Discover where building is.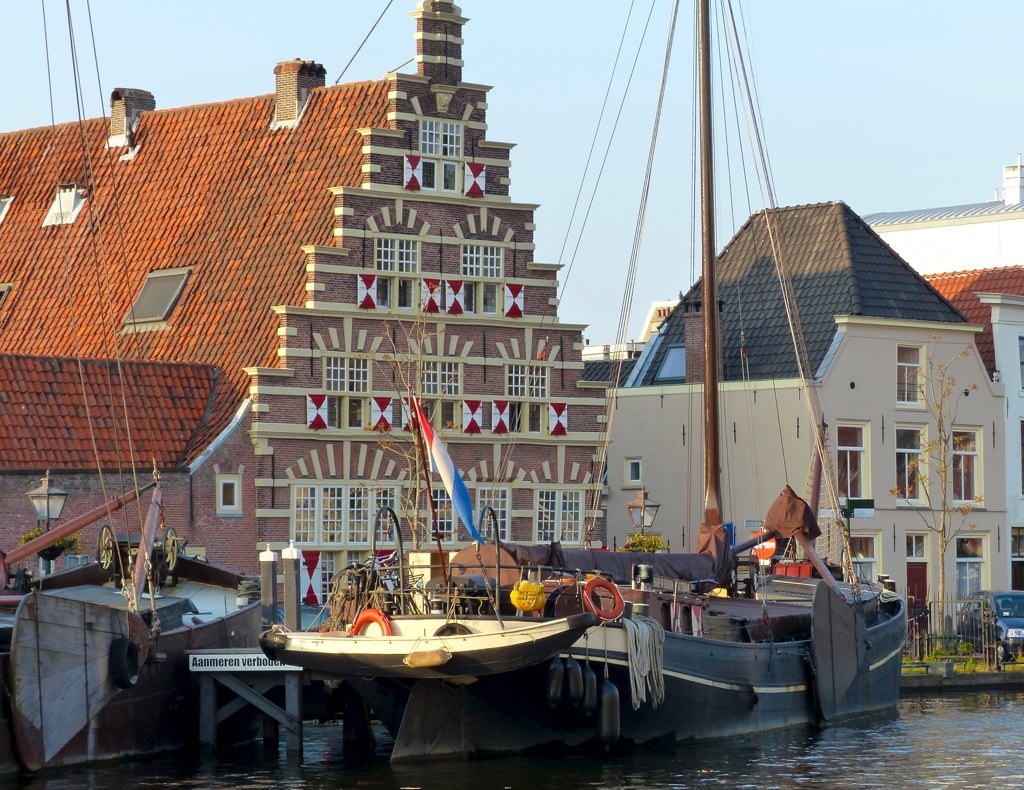
Discovered at locate(603, 199, 1017, 651).
